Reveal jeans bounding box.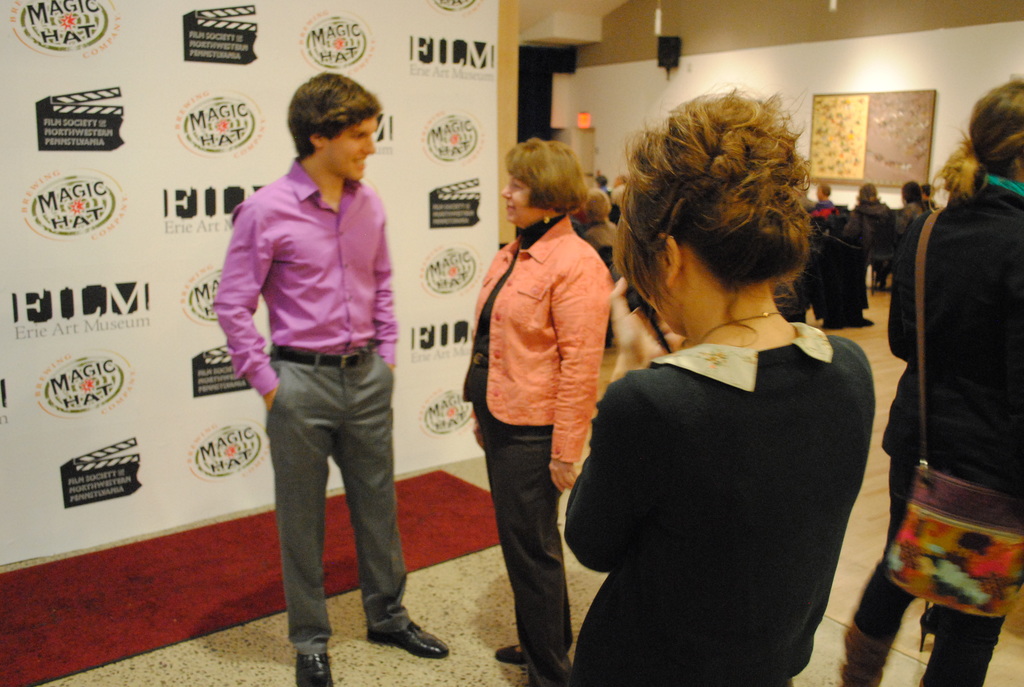
Revealed: 829 454 1009 684.
